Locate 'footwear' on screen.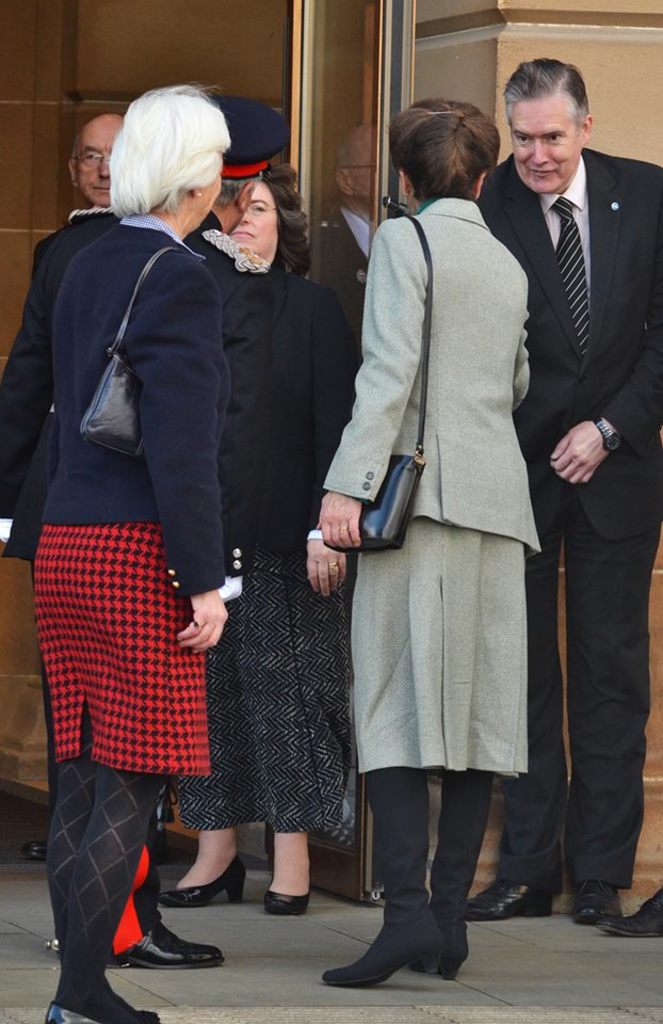
On screen at [x1=320, y1=910, x2=439, y2=990].
